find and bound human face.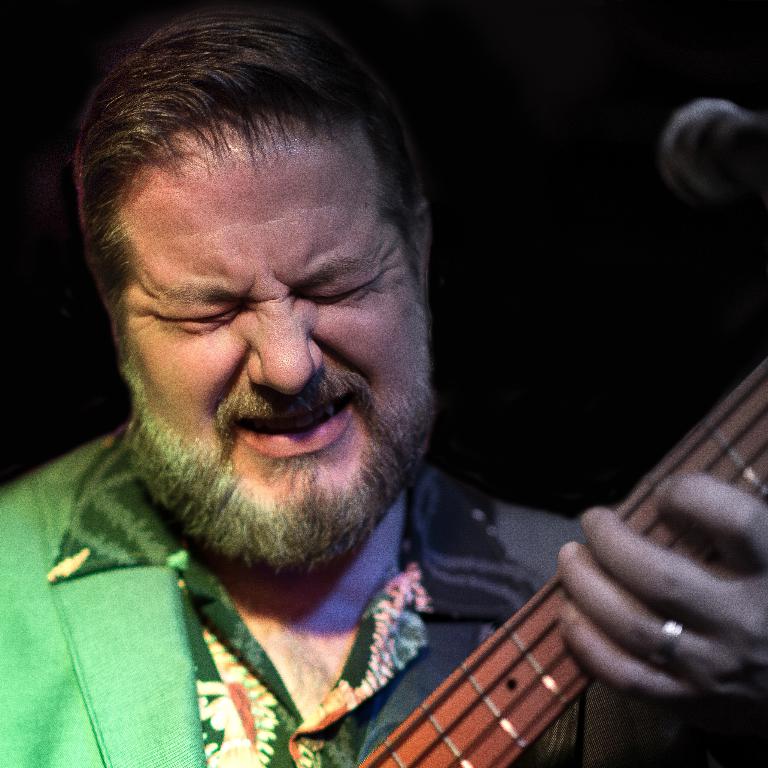
Bound: Rect(128, 136, 418, 536).
